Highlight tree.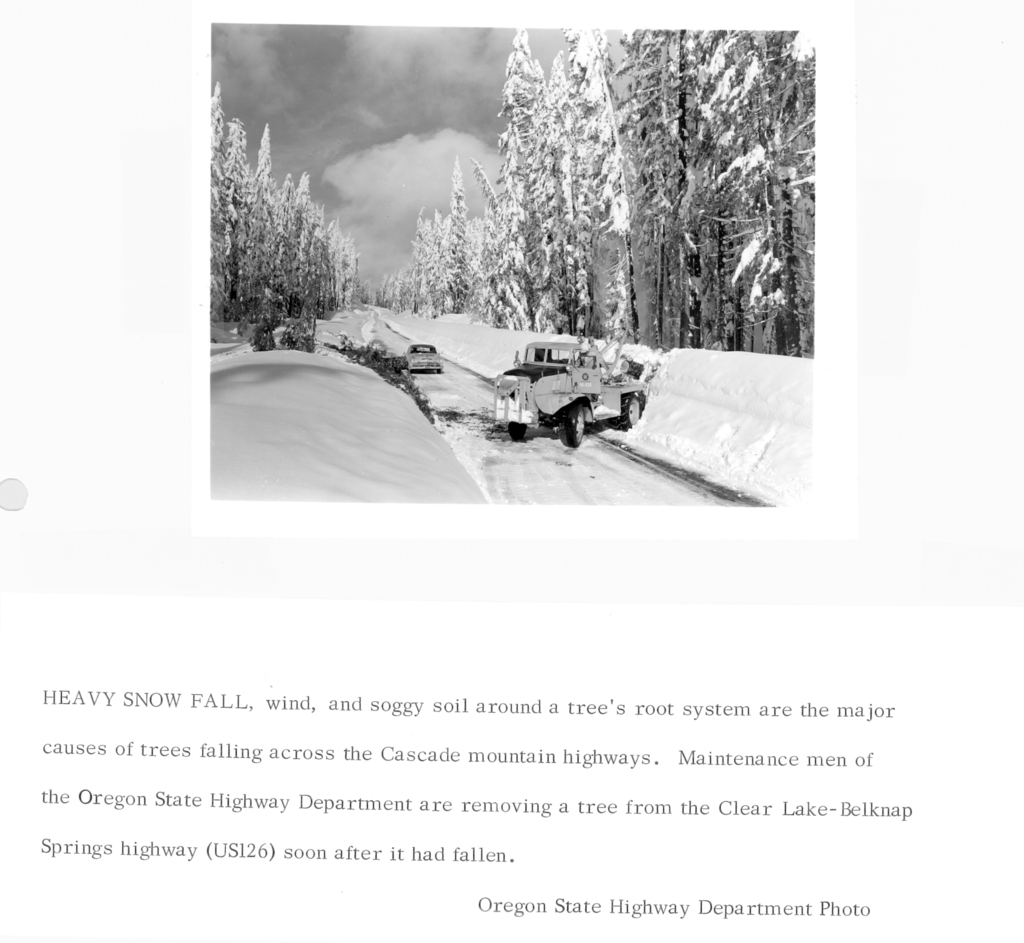
Highlighted region: 199, 109, 381, 360.
